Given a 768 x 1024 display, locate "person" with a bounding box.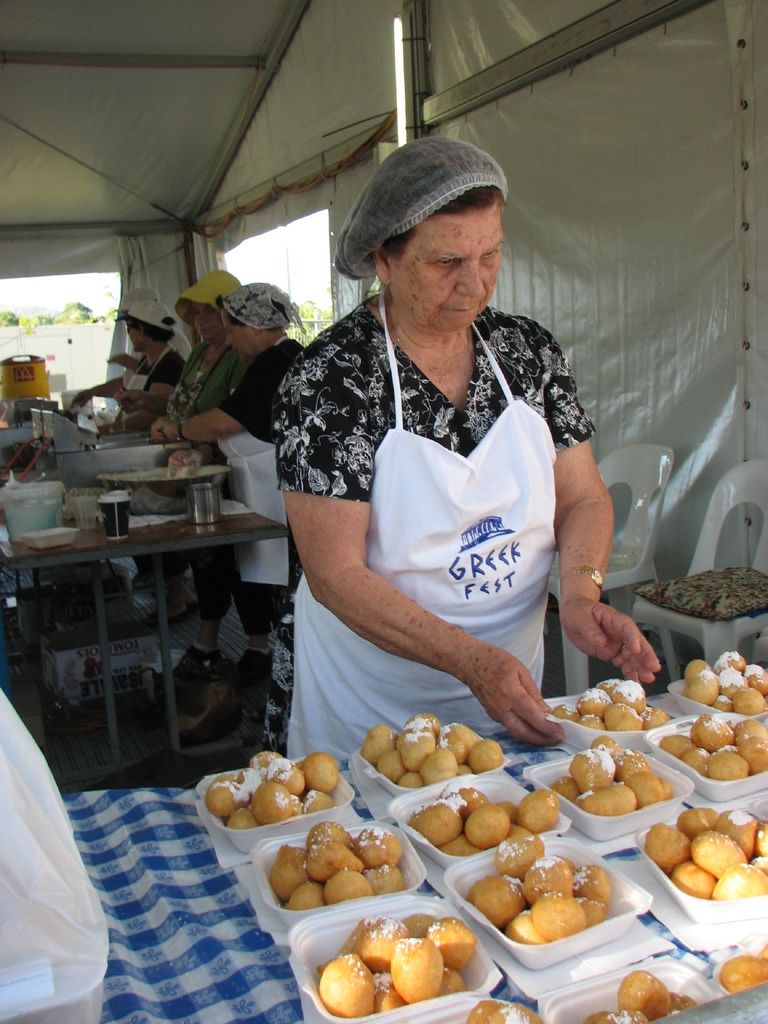
Located: 140, 273, 315, 742.
